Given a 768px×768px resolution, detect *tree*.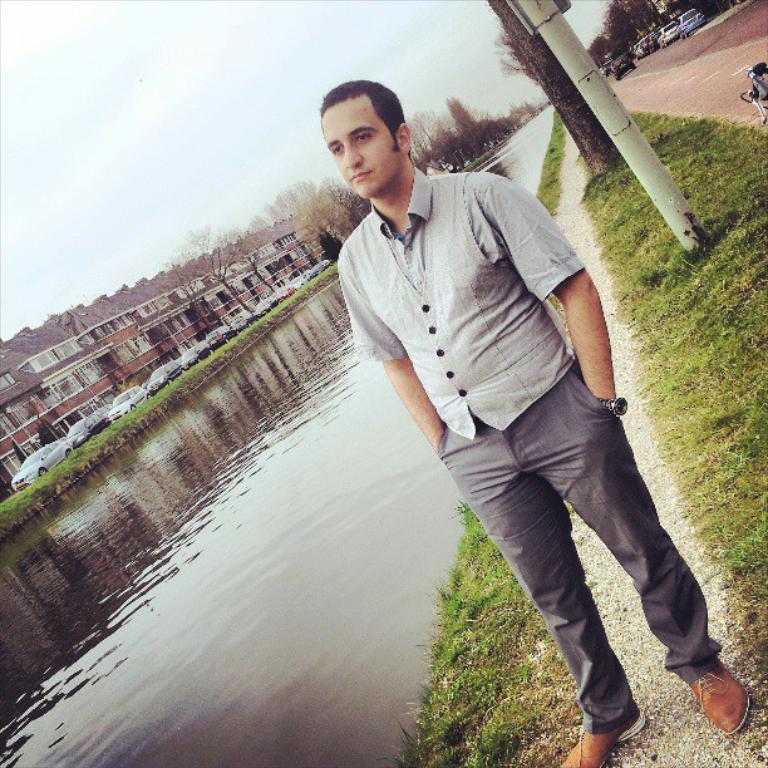
l=589, t=29, r=625, b=73.
